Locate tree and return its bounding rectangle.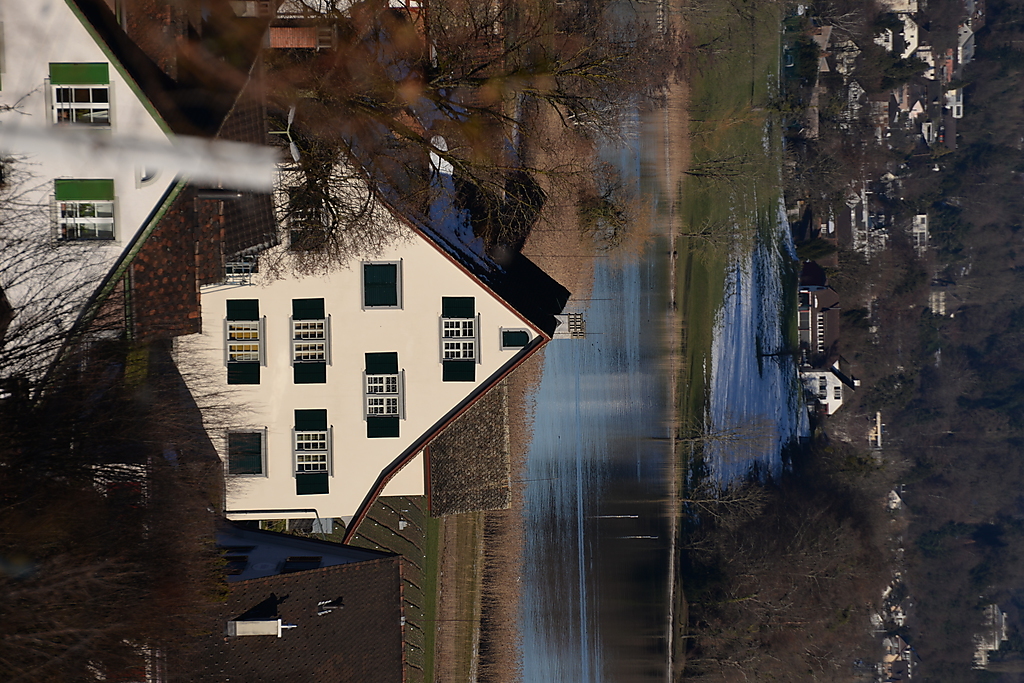
bbox(686, 20, 776, 64).
